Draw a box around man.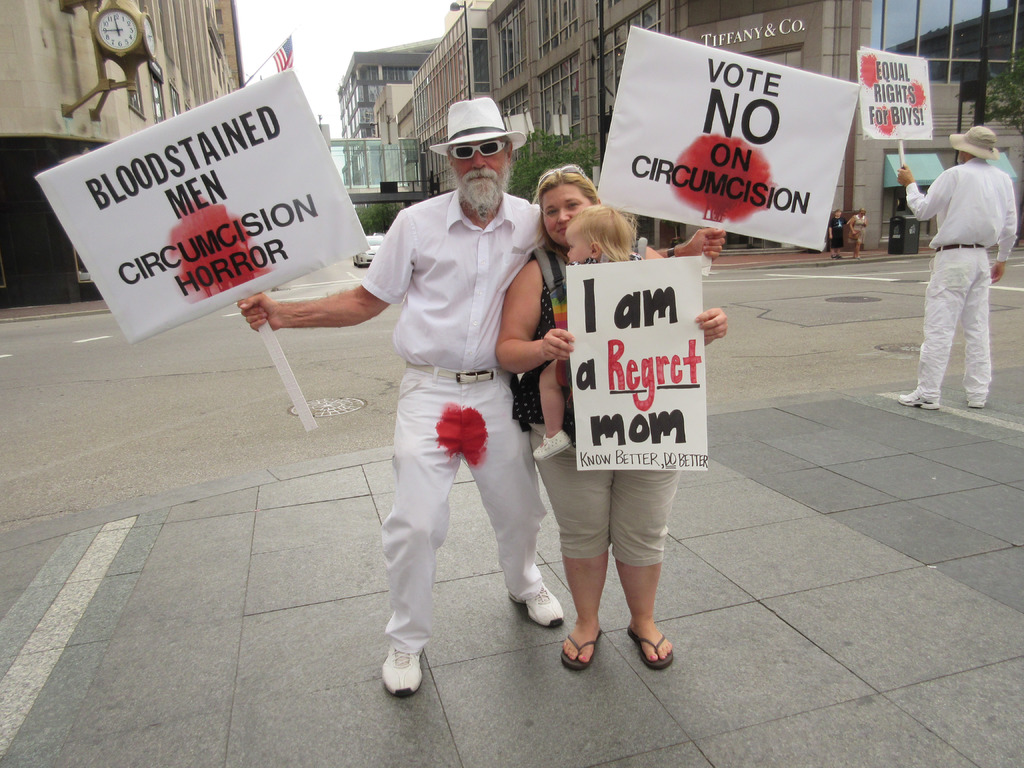
(left=876, top=126, right=1023, bottom=408).
